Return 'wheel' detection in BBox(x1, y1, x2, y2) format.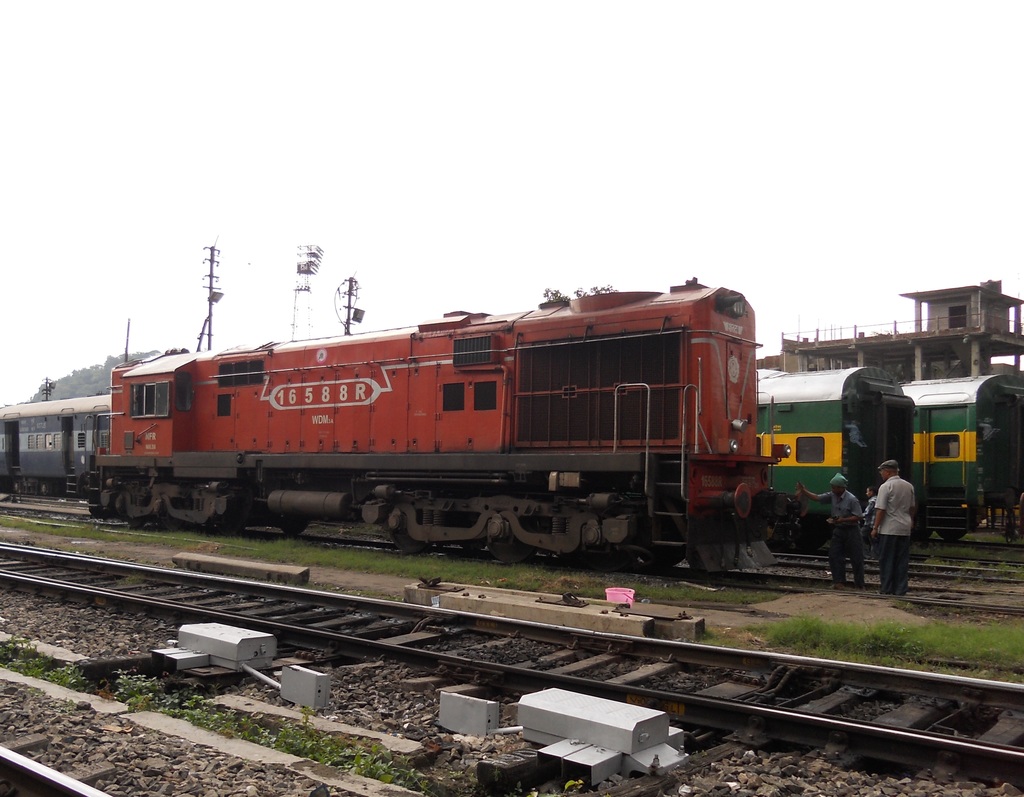
BBox(277, 515, 310, 536).
